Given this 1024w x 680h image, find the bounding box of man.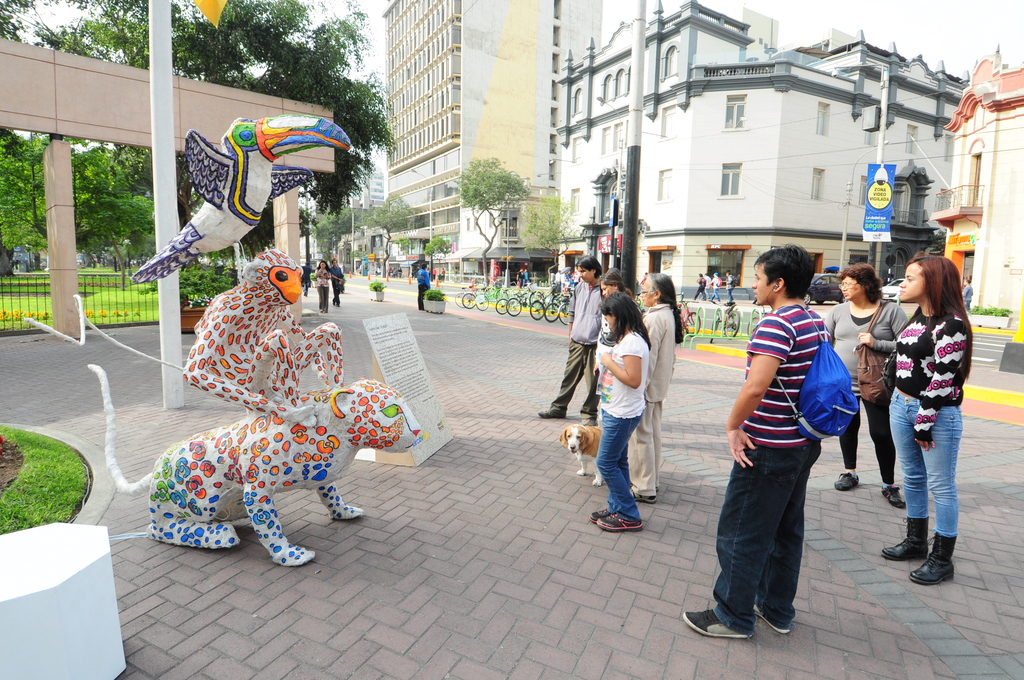
detection(961, 278, 973, 311).
